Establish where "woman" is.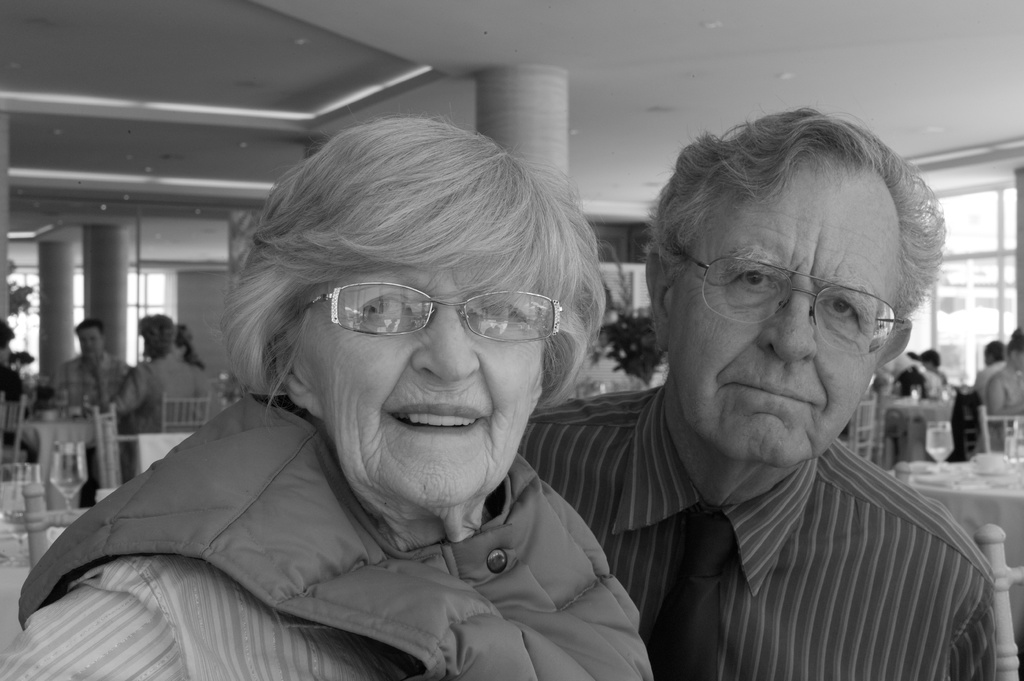
Established at 45,123,700,680.
